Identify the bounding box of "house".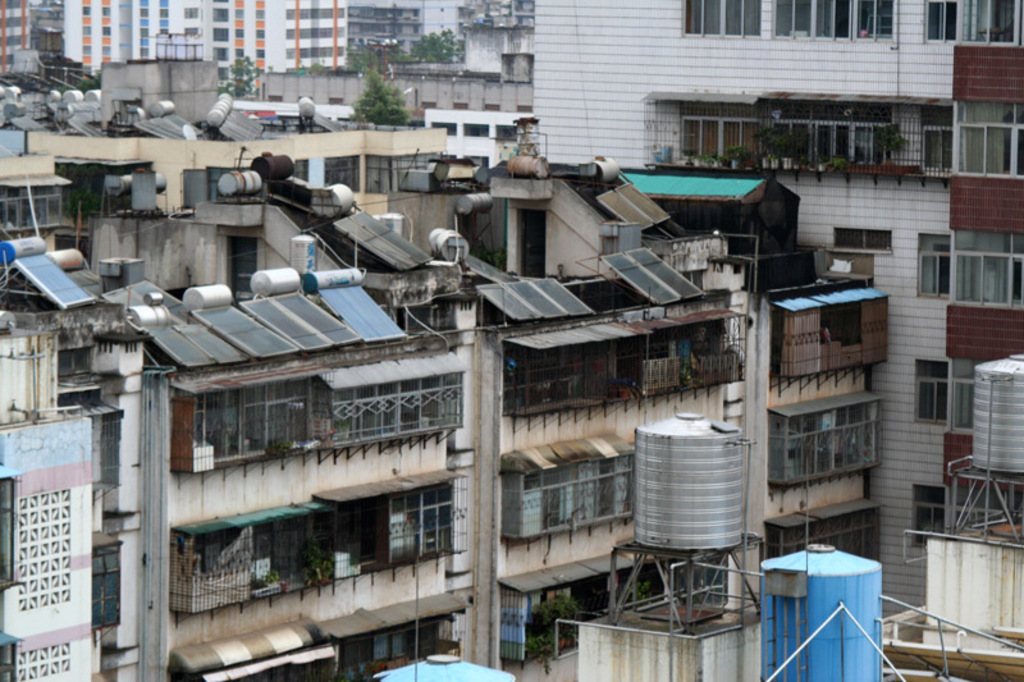
<bbox>262, 67, 526, 178</bbox>.
